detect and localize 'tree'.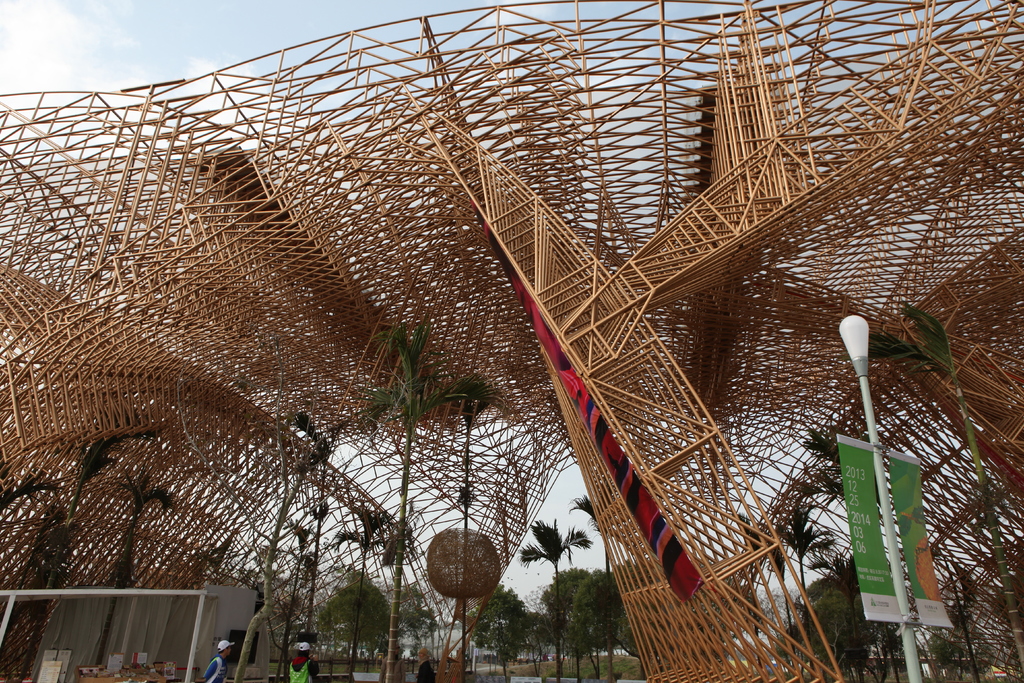
Localized at (733, 516, 795, 657).
